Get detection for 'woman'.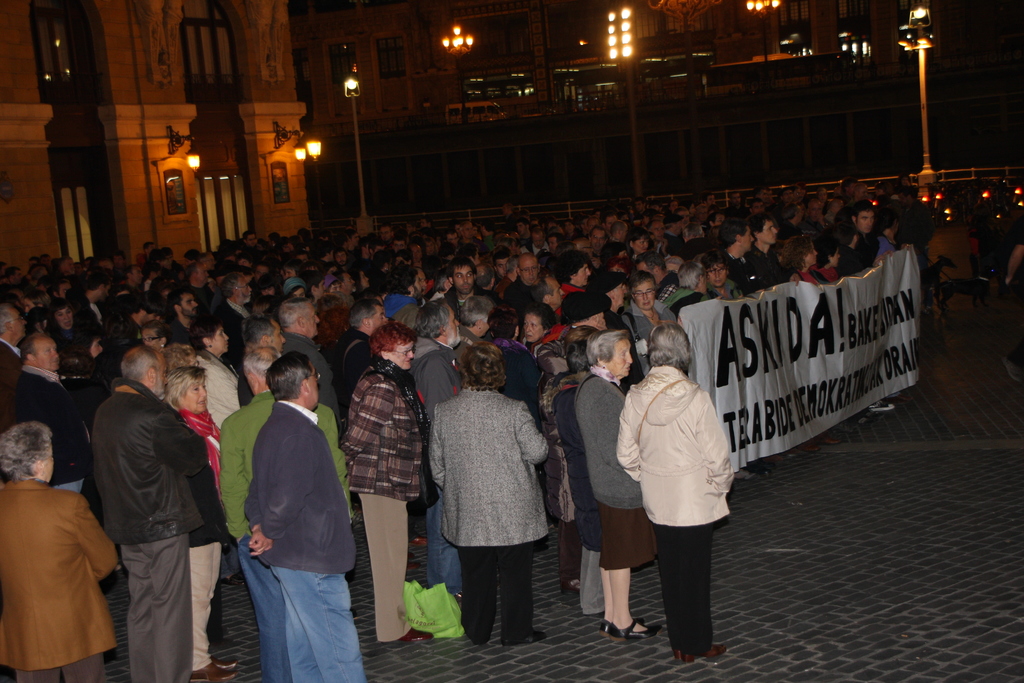
Detection: region(577, 332, 660, 638).
